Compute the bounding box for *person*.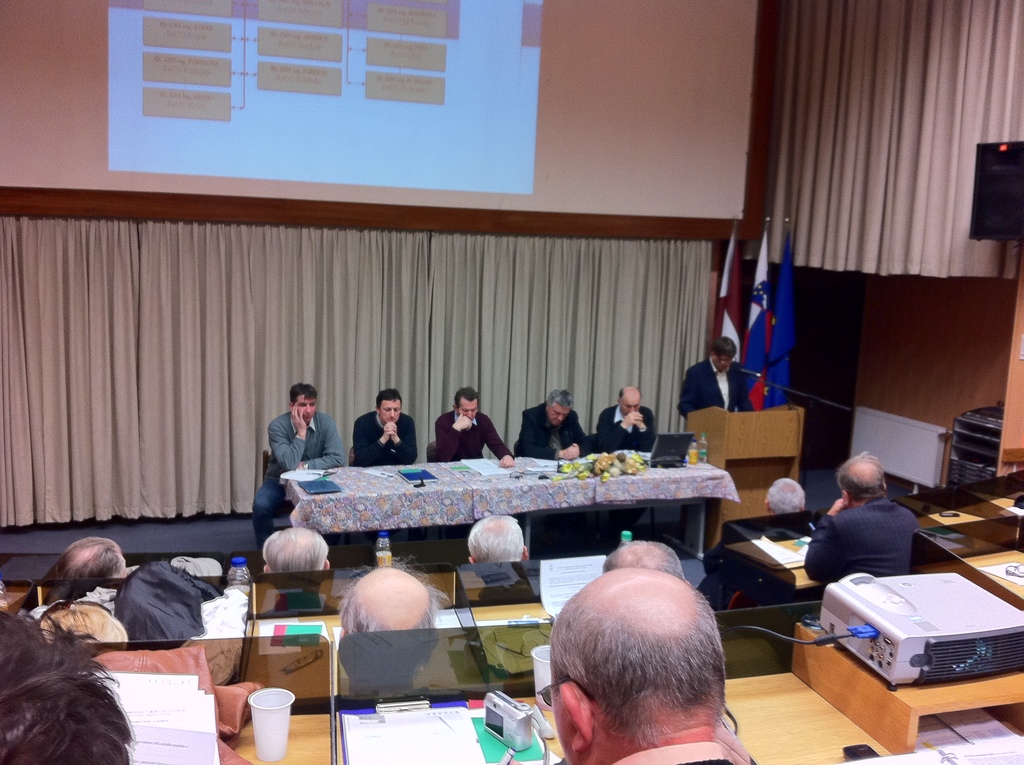
left=246, top=384, right=348, bottom=549.
